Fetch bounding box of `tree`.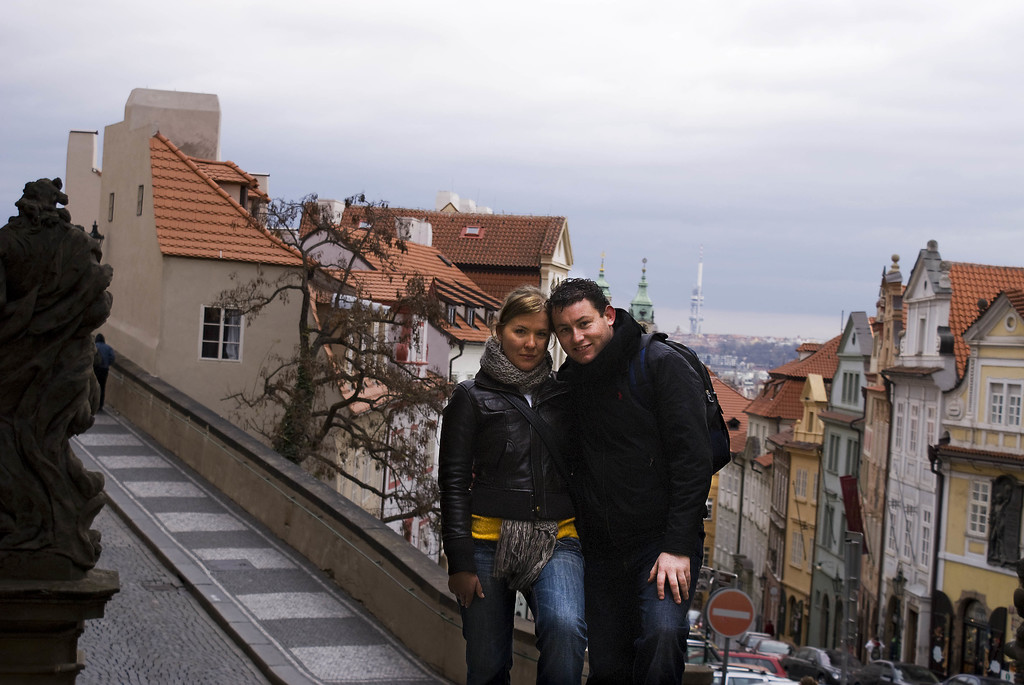
Bbox: {"left": 211, "top": 203, "right": 447, "bottom": 567}.
